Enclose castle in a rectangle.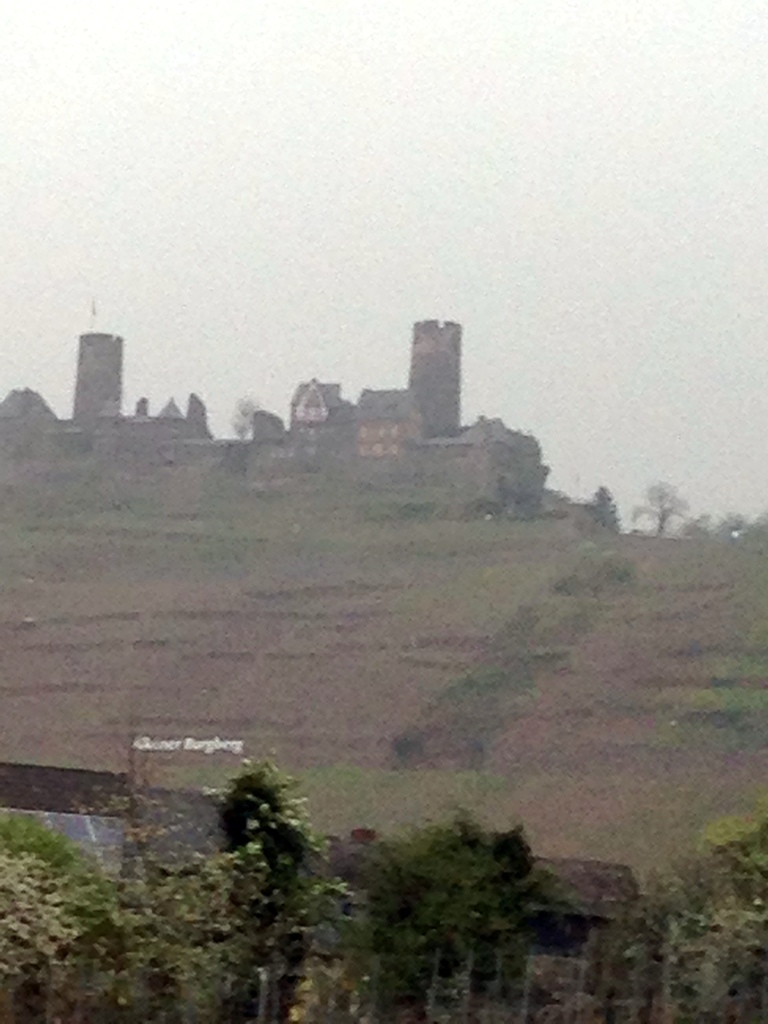
detection(0, 305, 547, 468).
